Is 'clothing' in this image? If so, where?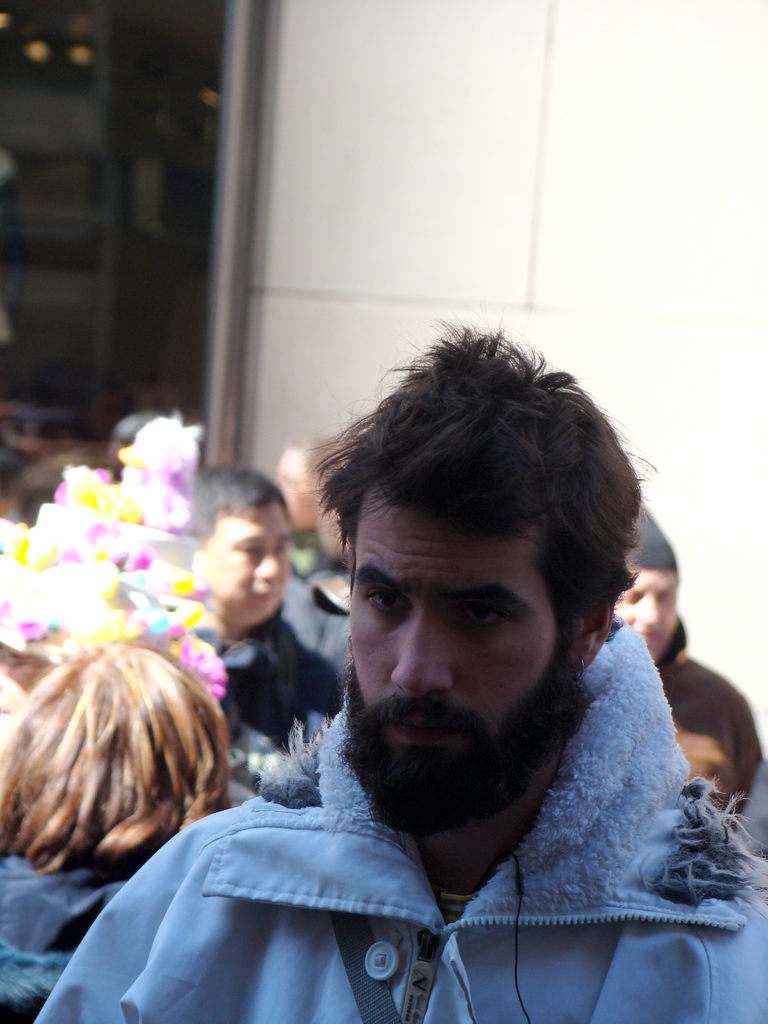
Yes, at bbox=(725, 760, 767, 900).
